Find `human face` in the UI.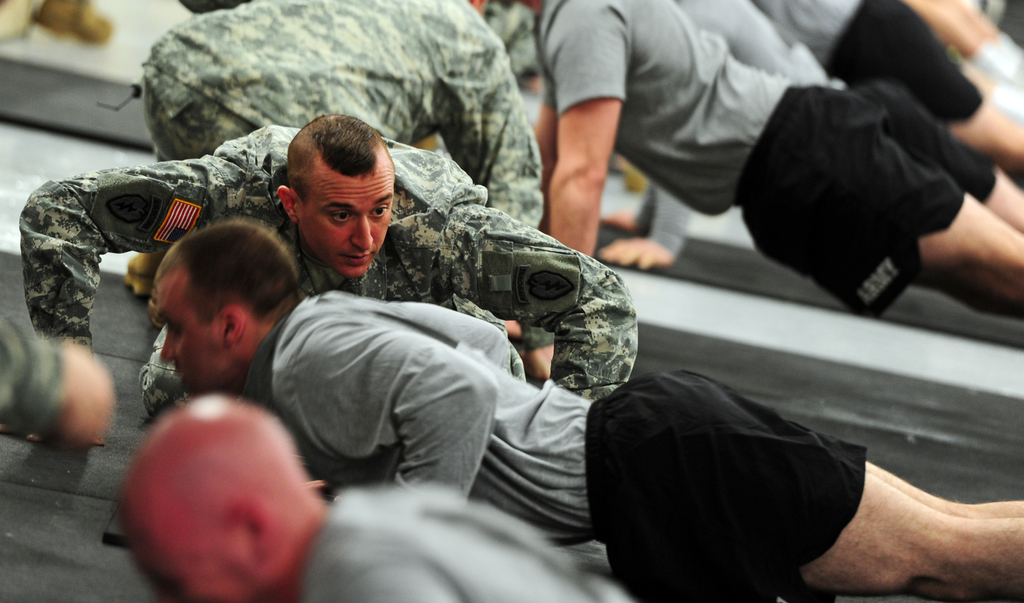
UI element at pyautogui.locateOnScreen(297, 165, 402, 284).
